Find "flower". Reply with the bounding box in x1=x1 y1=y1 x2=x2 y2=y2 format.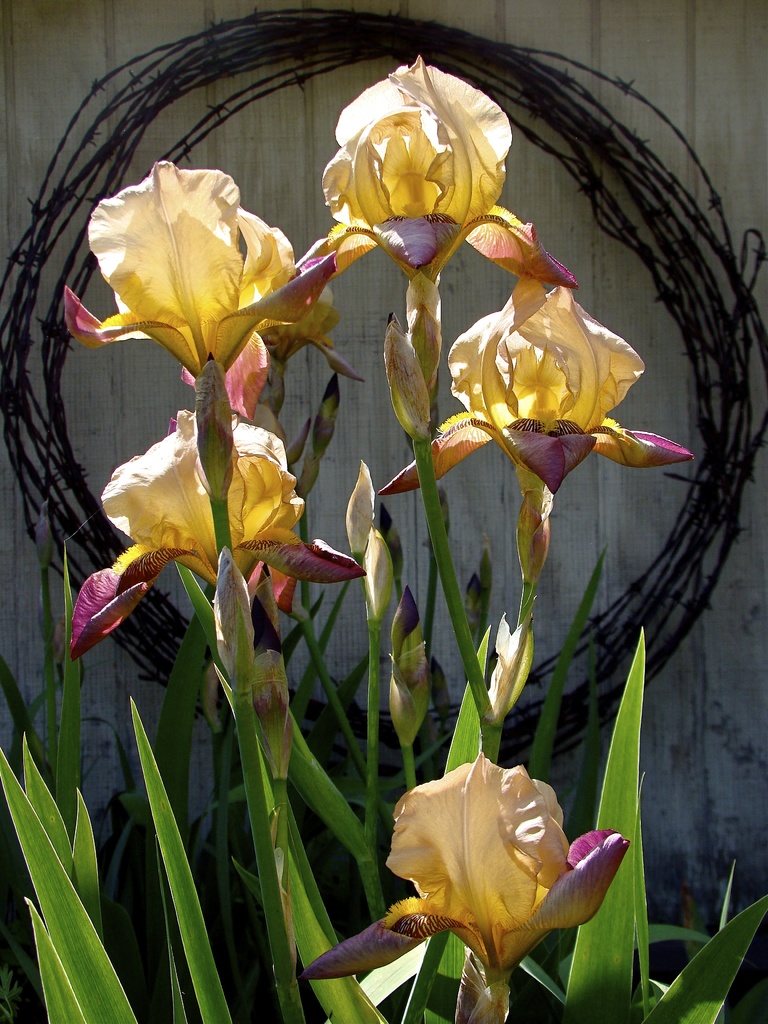
x1=324 y1=51 x2=574 y2=378.
